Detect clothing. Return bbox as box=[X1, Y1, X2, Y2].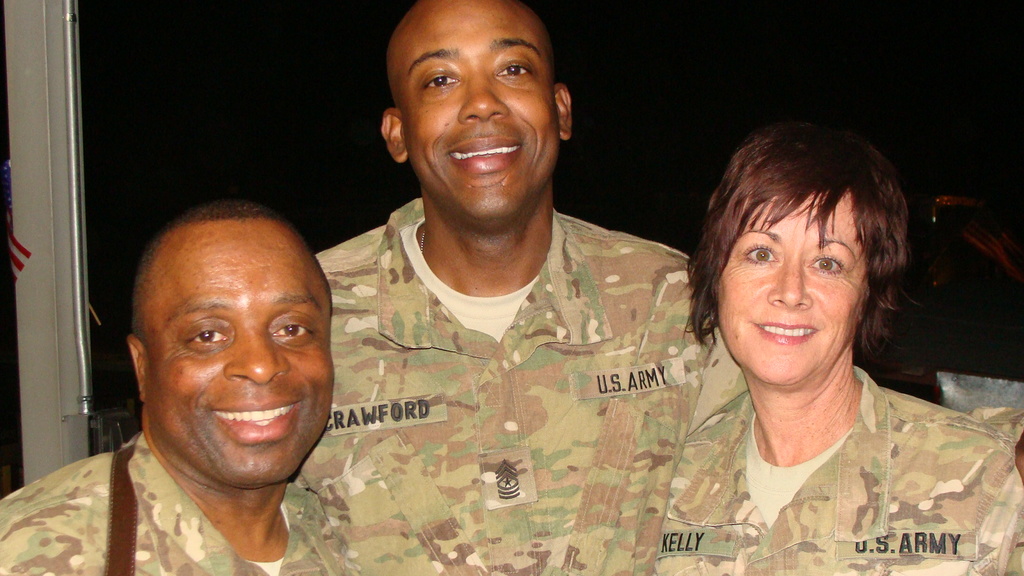
box=[282, 185, 726, 575].
